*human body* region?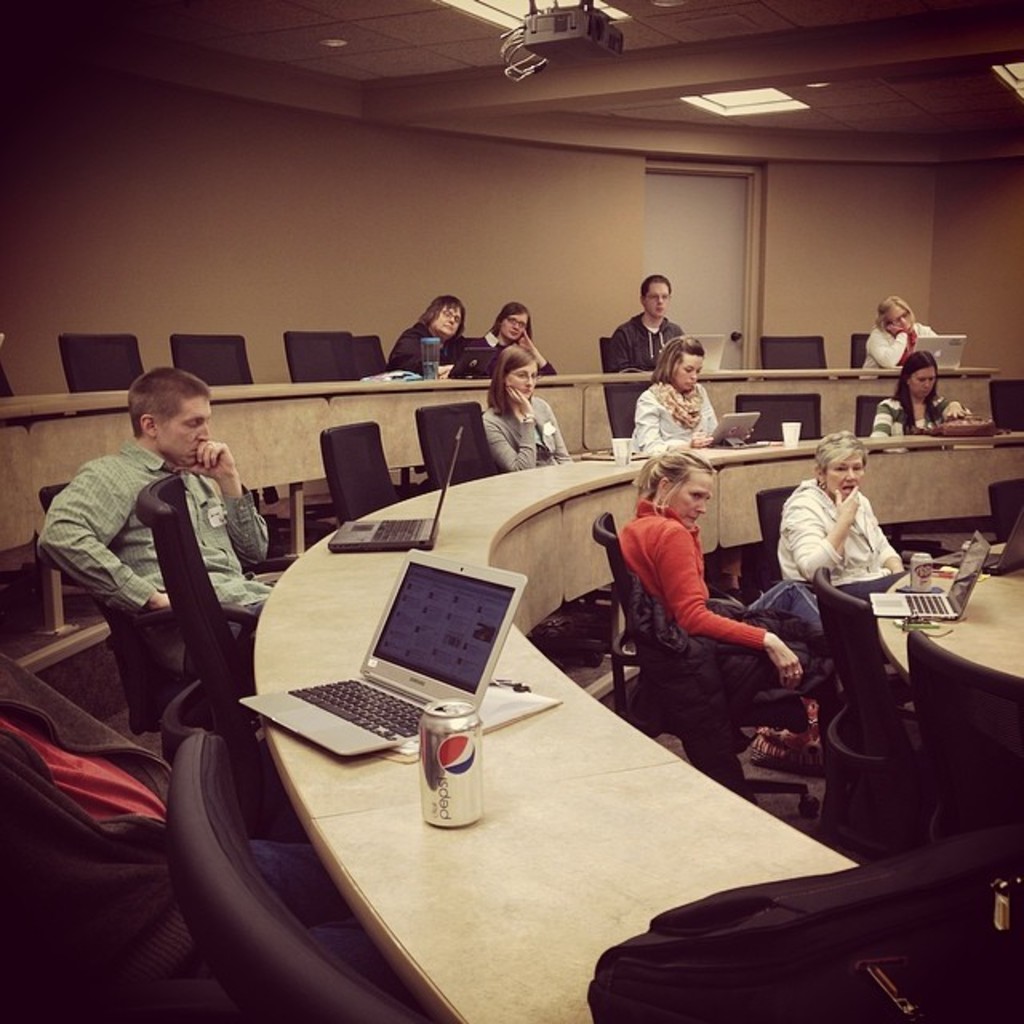
459 309 562 378
